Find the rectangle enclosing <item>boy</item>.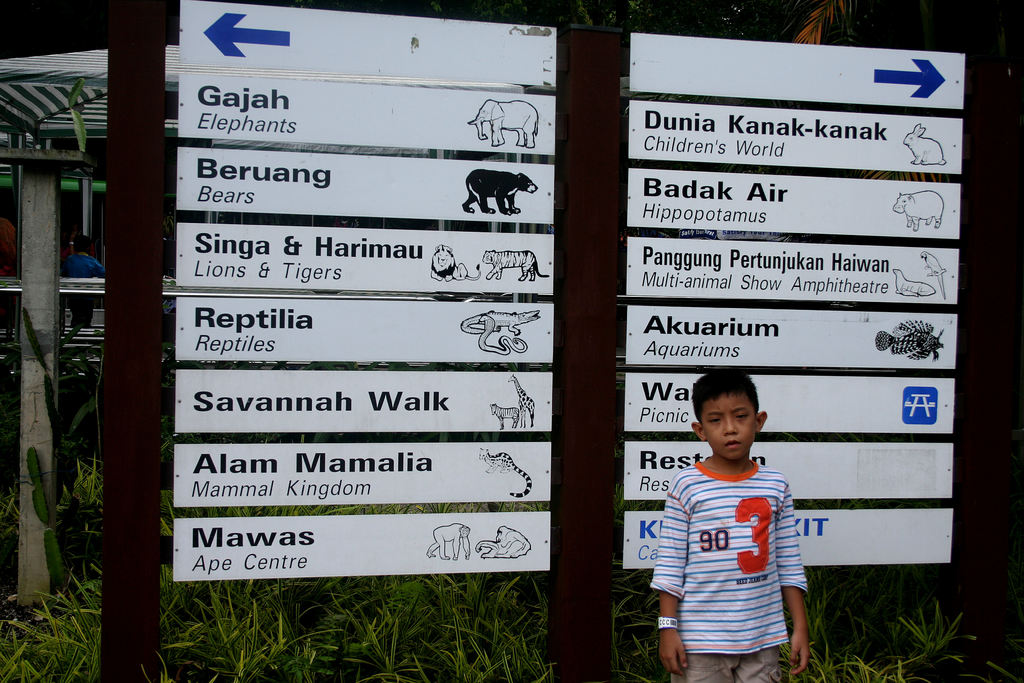
bbox=(660, 327, 814, 682).
